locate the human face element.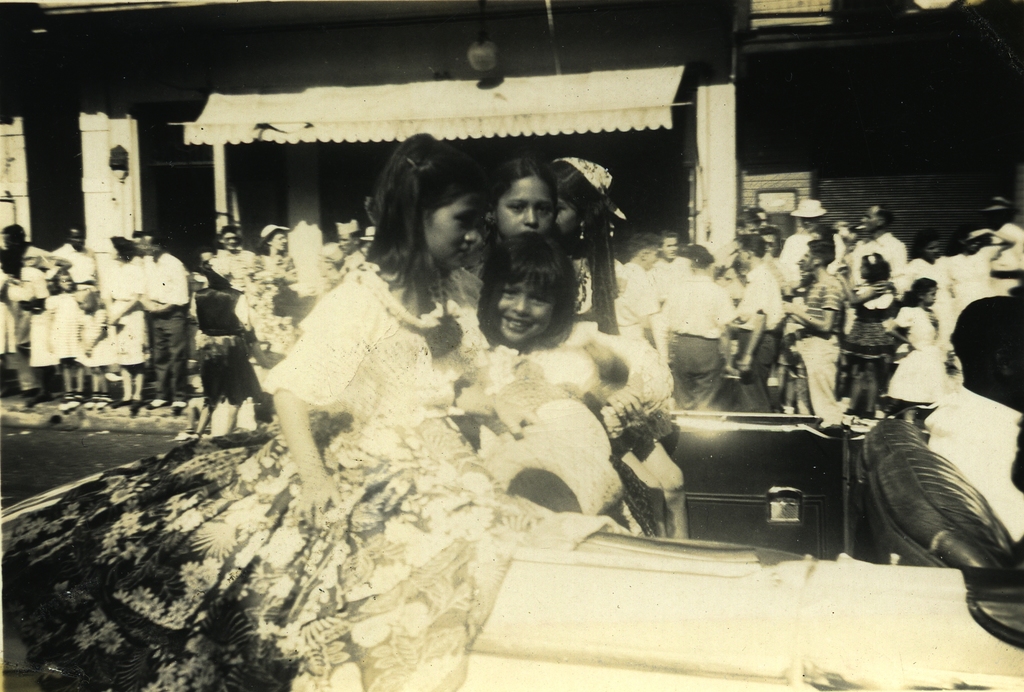
Element bbox: (420,192,480,267).
